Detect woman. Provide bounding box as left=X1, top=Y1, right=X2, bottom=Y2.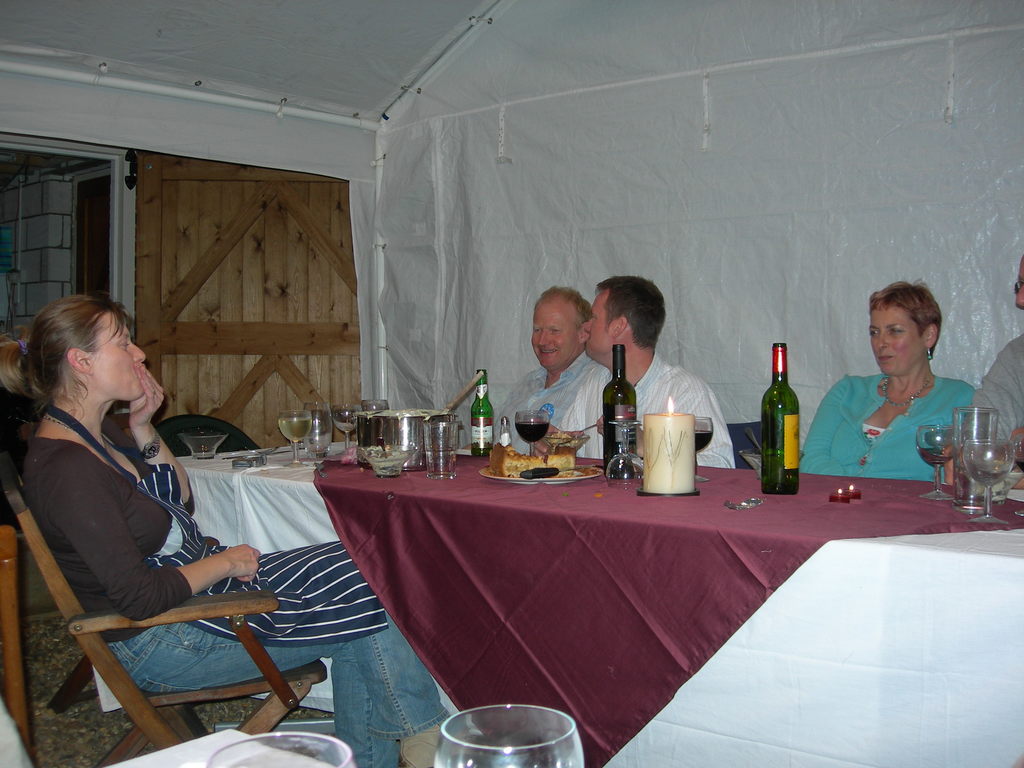
left=801, top=272, right=982, bottom=508.
